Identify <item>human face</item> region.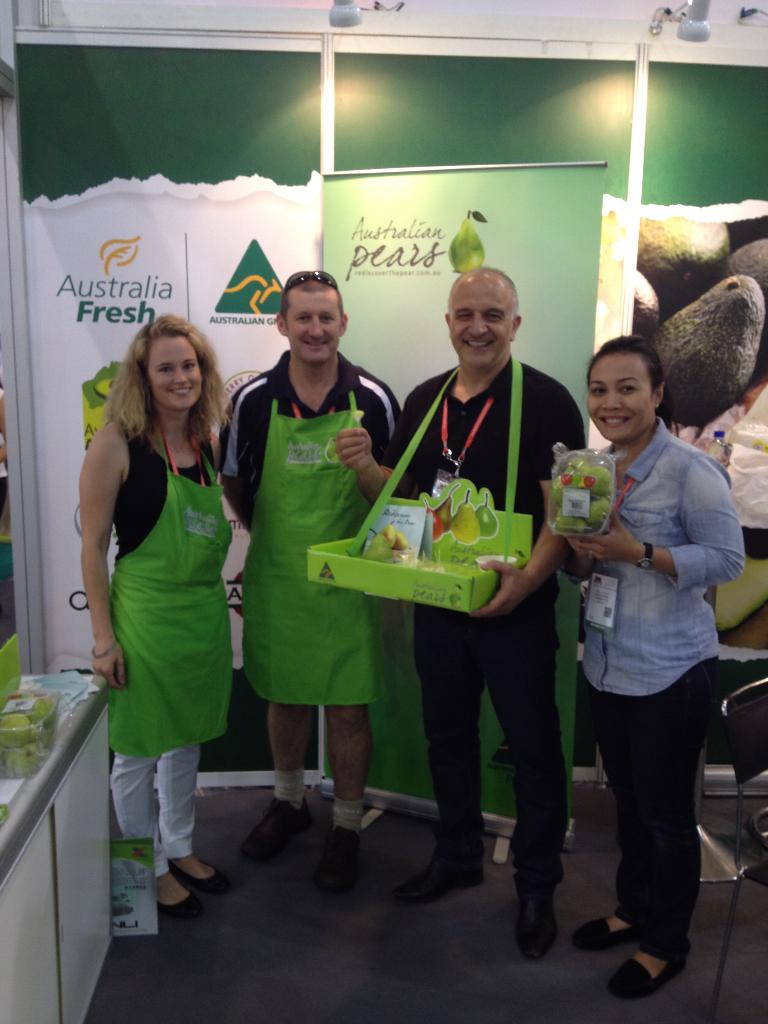
Region: locate(287, 287, 340, 356).
